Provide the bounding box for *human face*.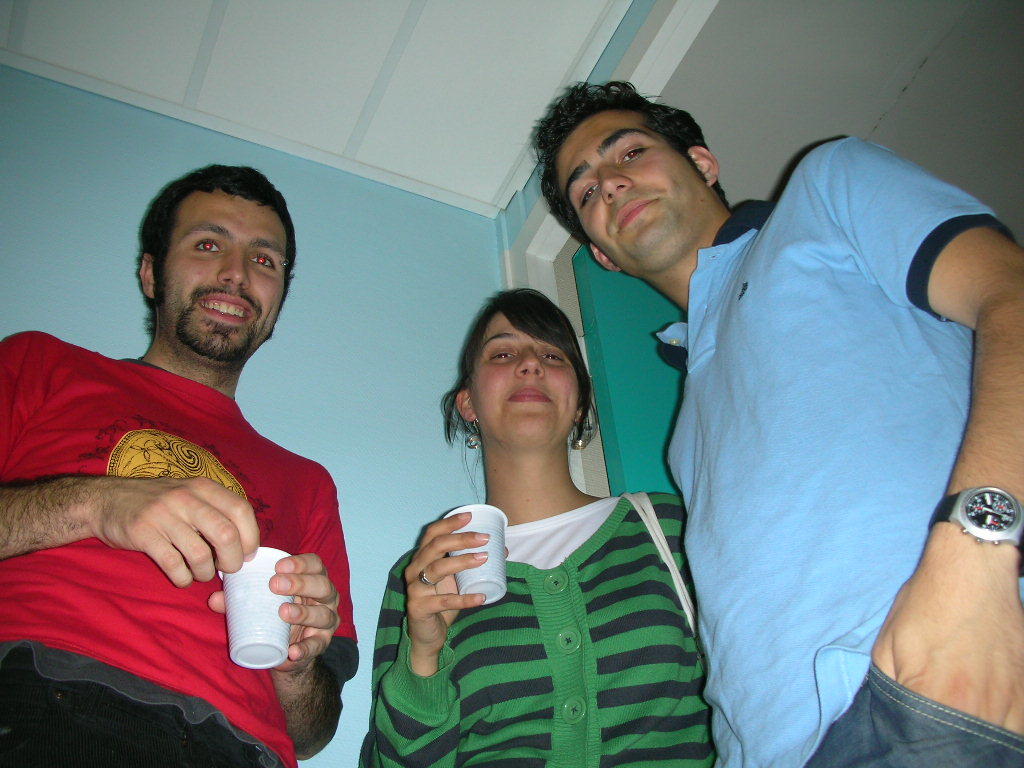
(154, 185, 290, 361).
